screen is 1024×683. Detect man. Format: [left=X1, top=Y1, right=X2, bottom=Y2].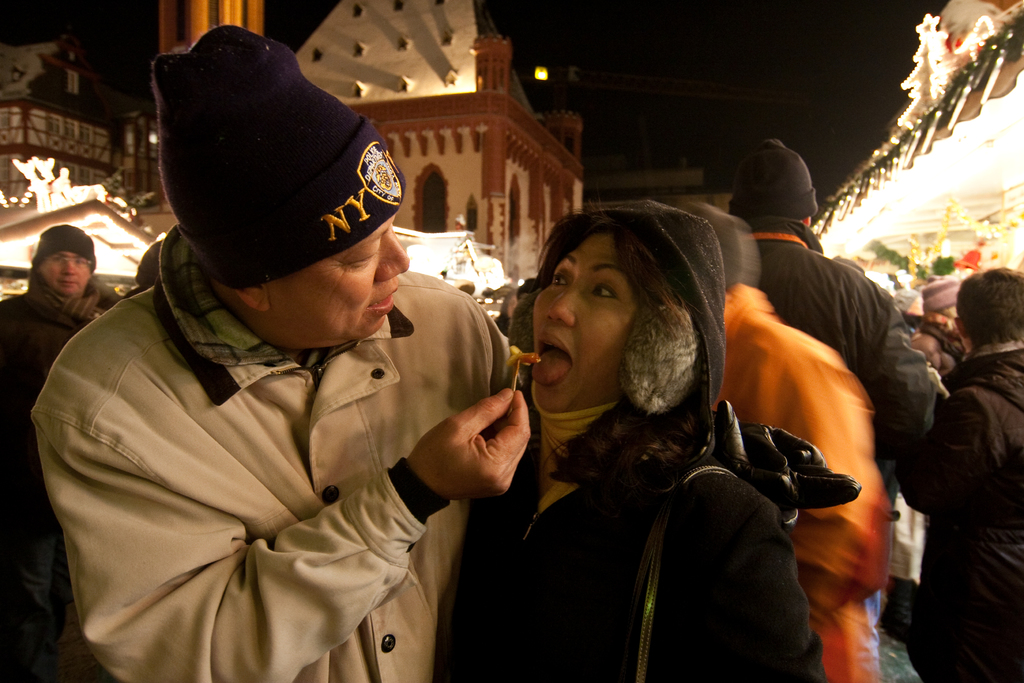
[left=891, top=267, right=1023, bottom=682].
